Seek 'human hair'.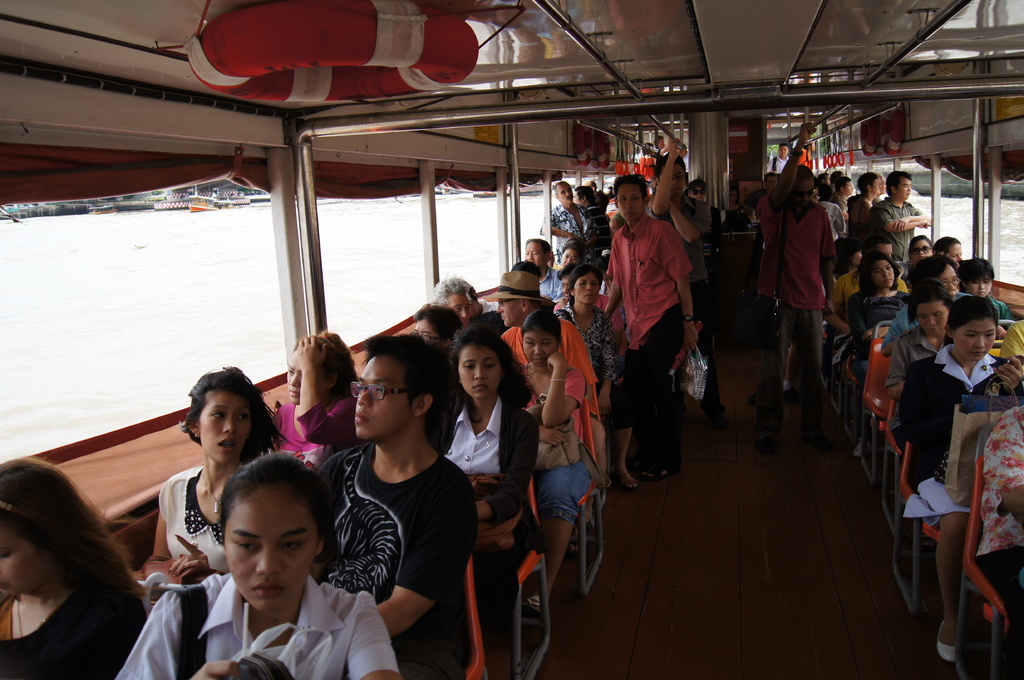
[x1=856, y1=249, x2=900, y2=301].
